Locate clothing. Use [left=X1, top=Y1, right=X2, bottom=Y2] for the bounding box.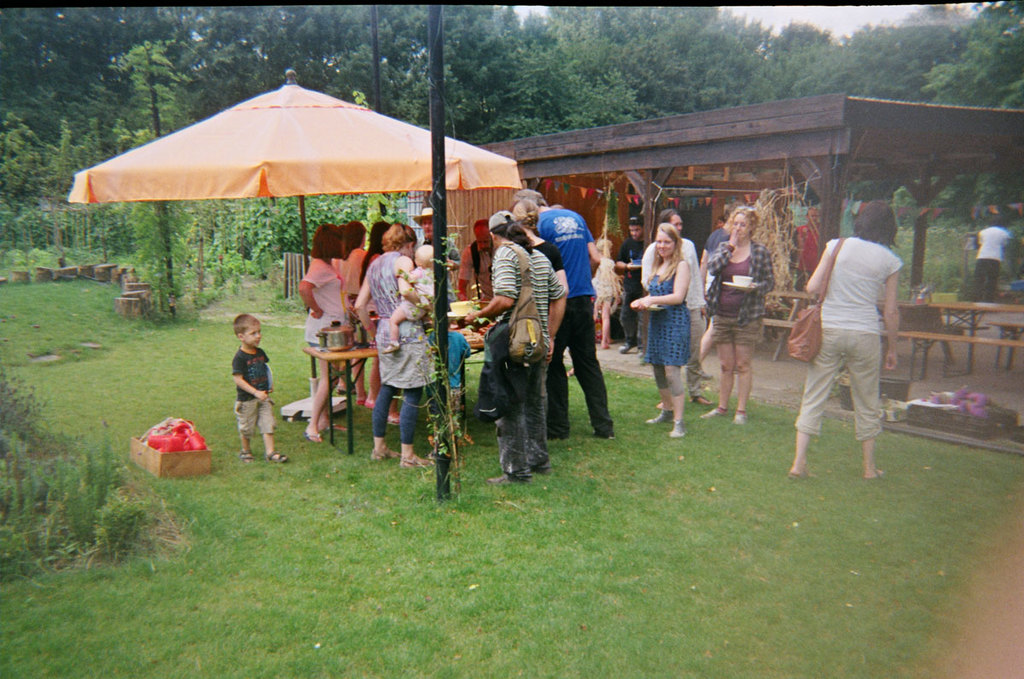
[left=484, top=235, right=568, bottom=470].
